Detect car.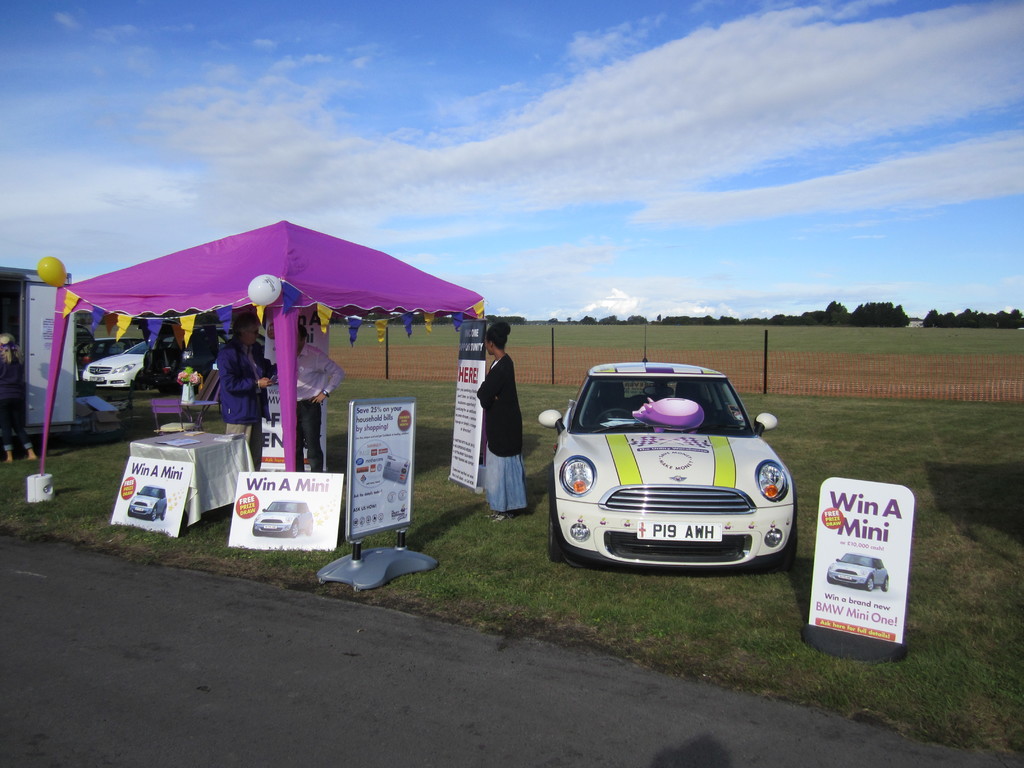
Detected at box=[253, 503, 314, 540].
